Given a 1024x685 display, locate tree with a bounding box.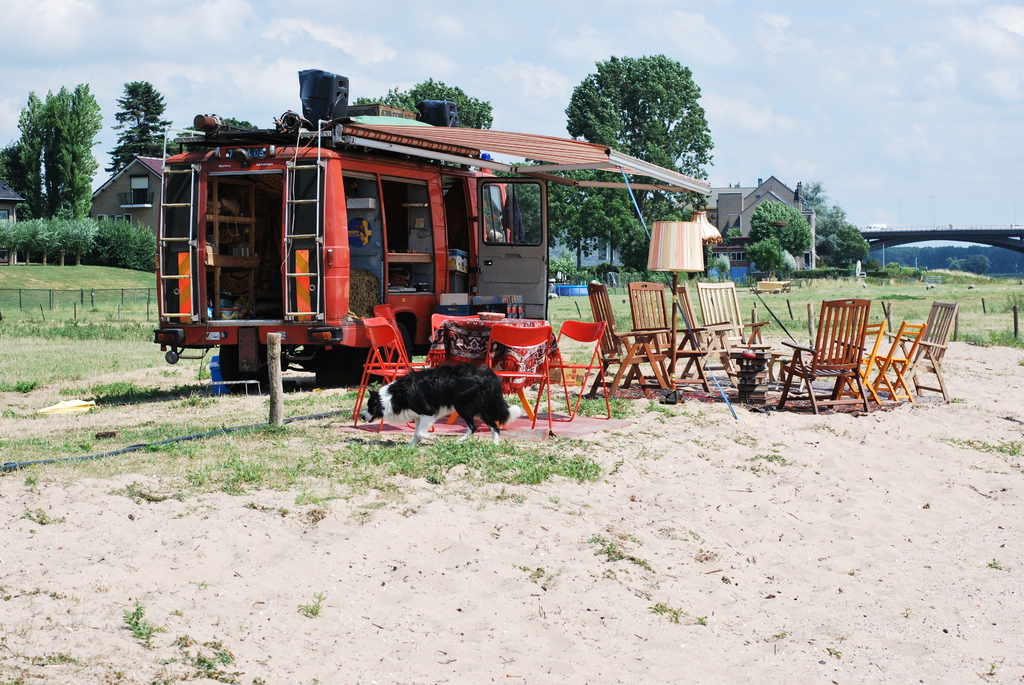
Located: (818, 218, 876, 269).
